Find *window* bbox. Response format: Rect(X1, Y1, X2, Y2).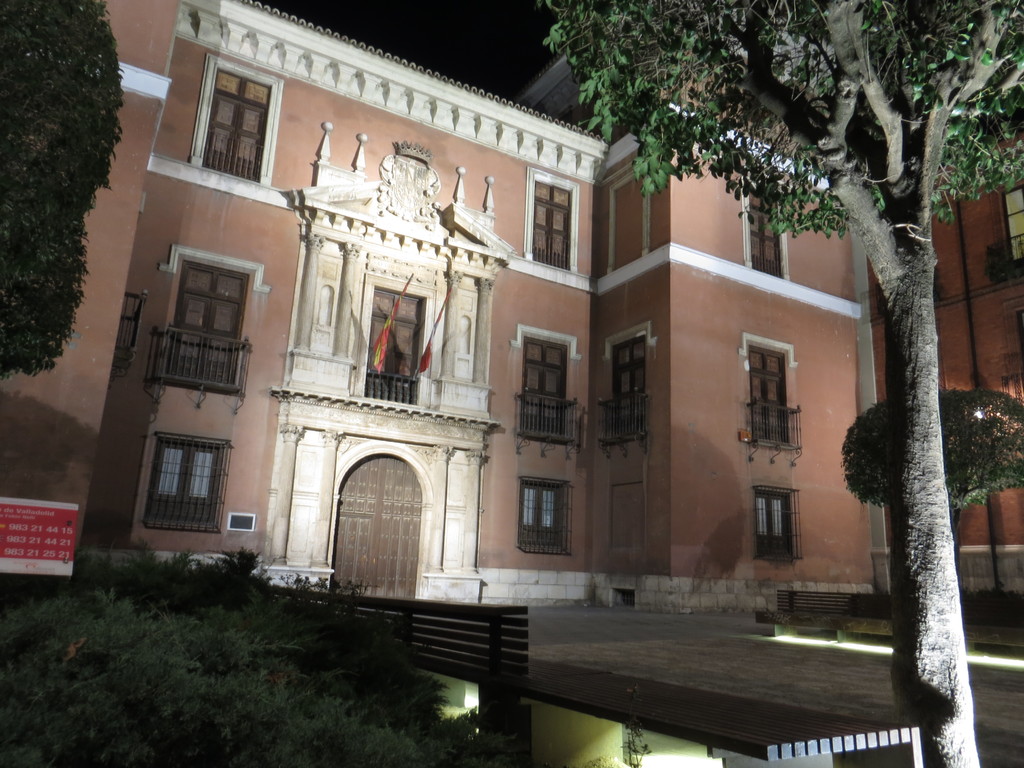
Rect(189, 56, 285, 180).
